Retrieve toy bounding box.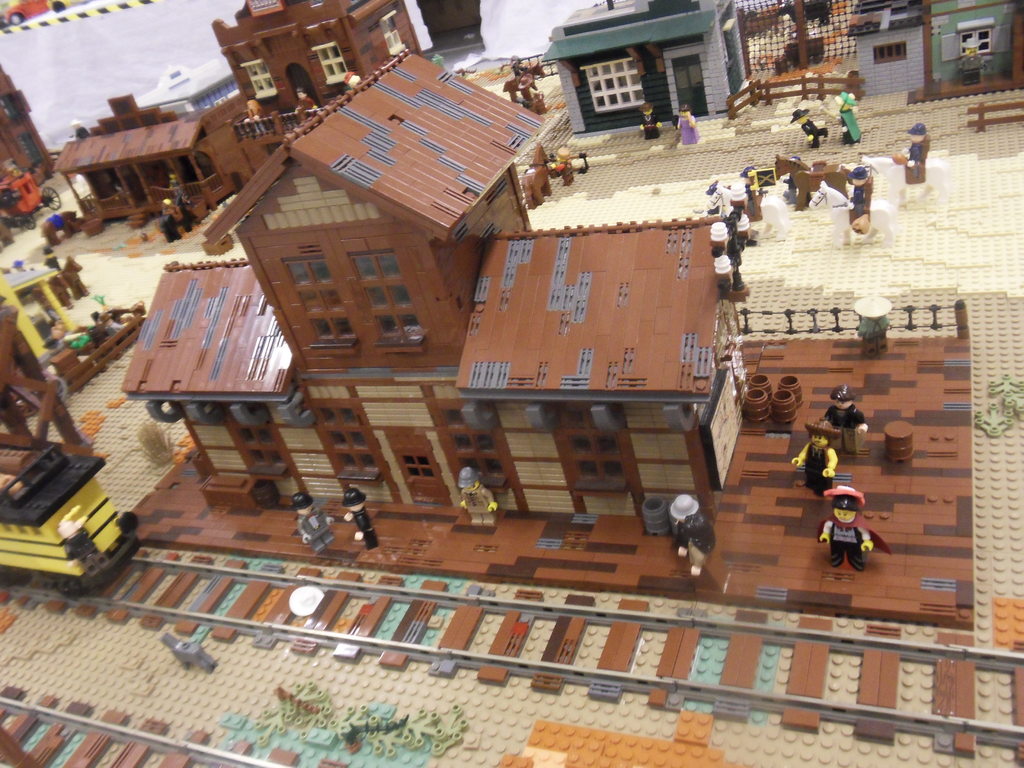
Bounding box: [809, 483, 886, 576].
